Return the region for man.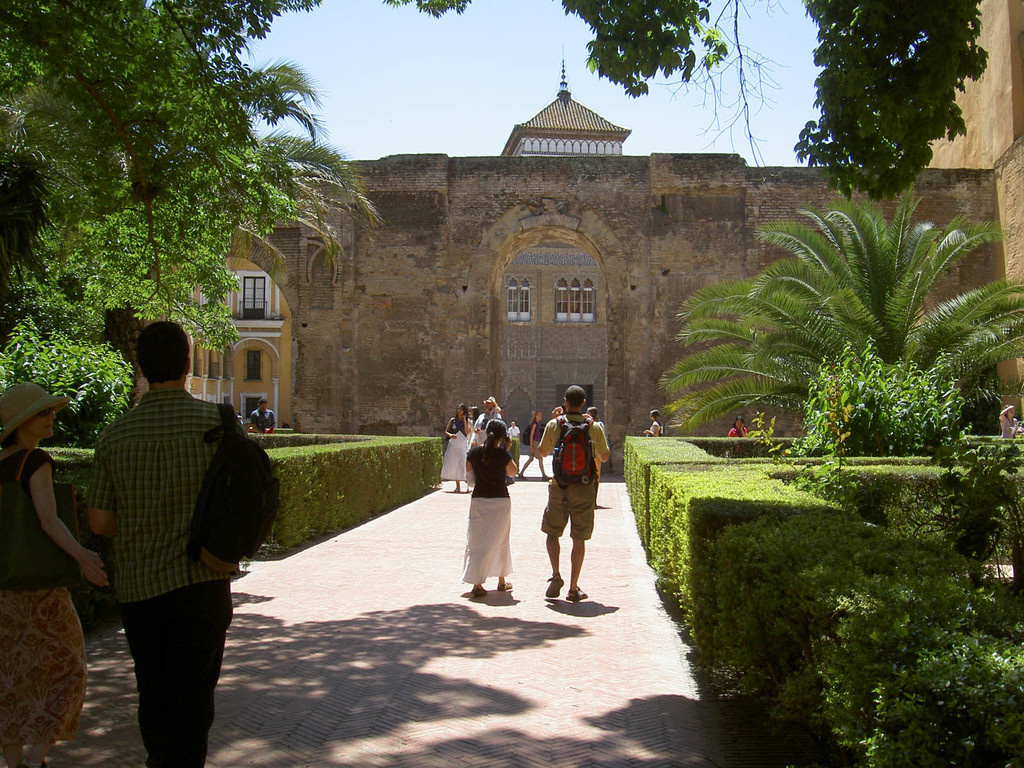
471:395:506:441.
